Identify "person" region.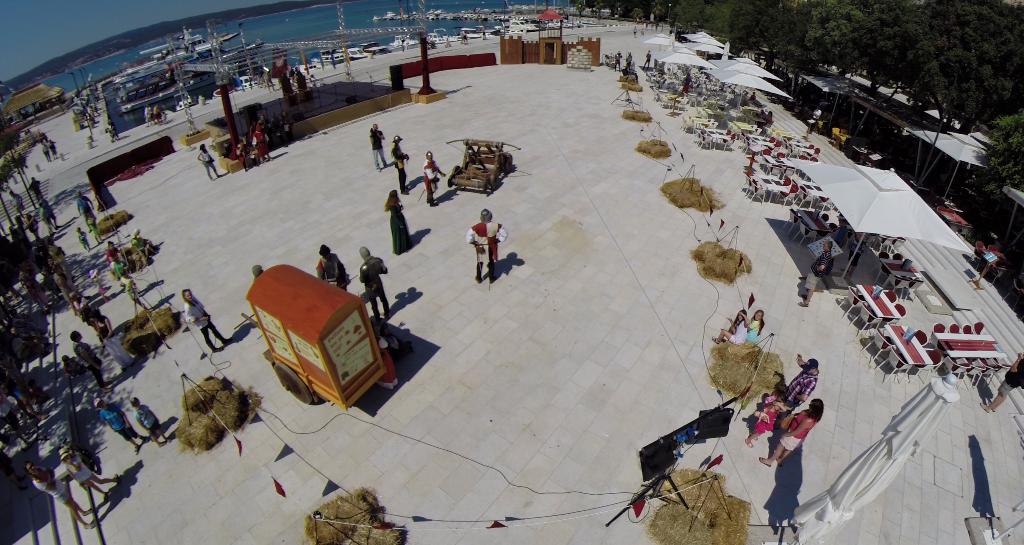
Region: 77:292:102:319.
